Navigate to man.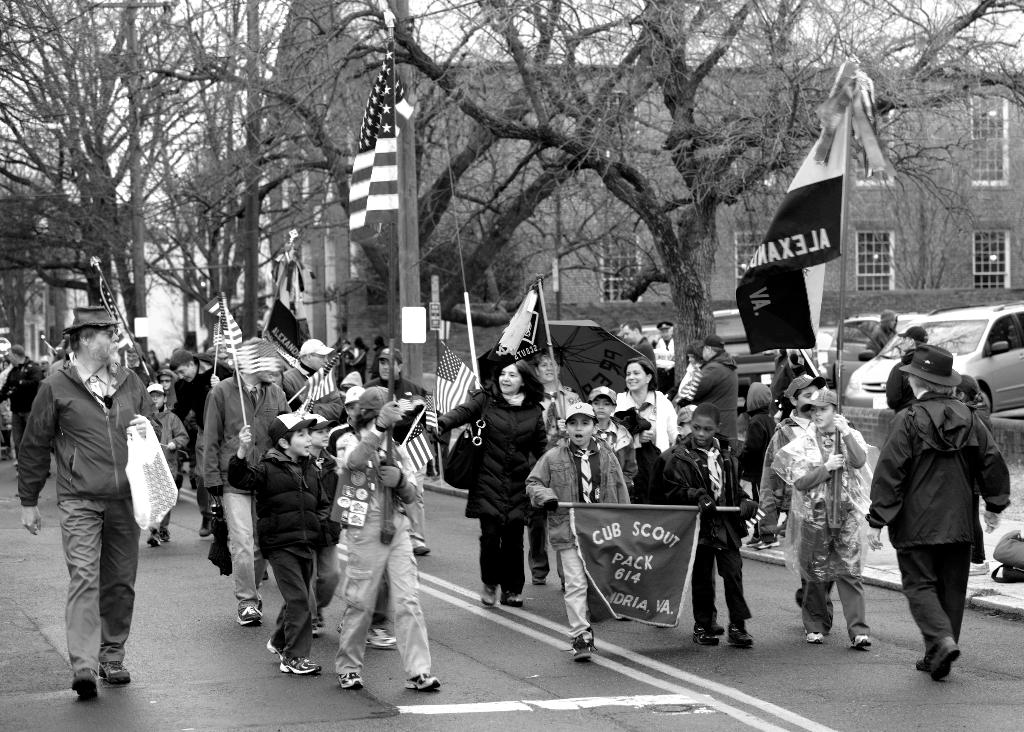
Navigation target: crop(883, 335, 928, 415).
